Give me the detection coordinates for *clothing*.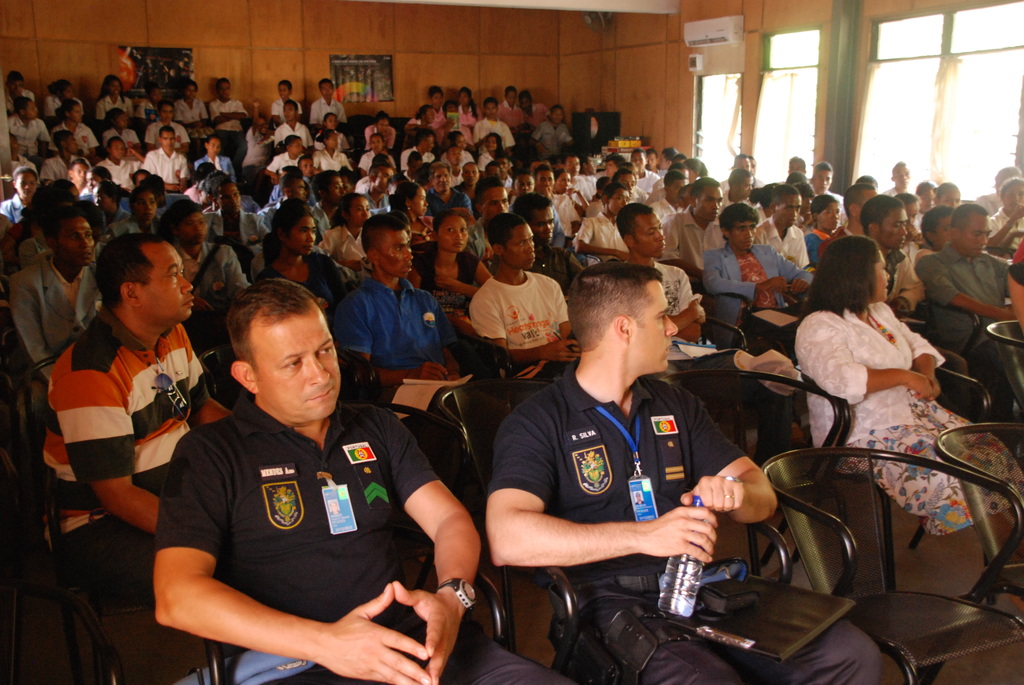
rect(238, 126, 271, 187).
